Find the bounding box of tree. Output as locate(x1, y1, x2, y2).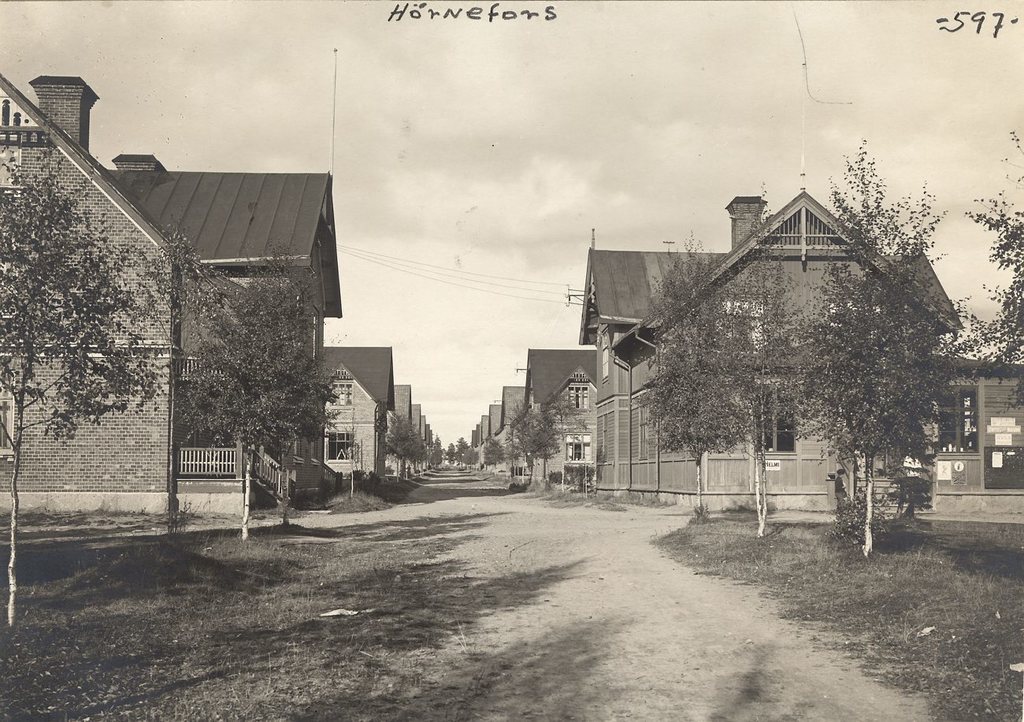
locate(406, 430, 428, 485).
